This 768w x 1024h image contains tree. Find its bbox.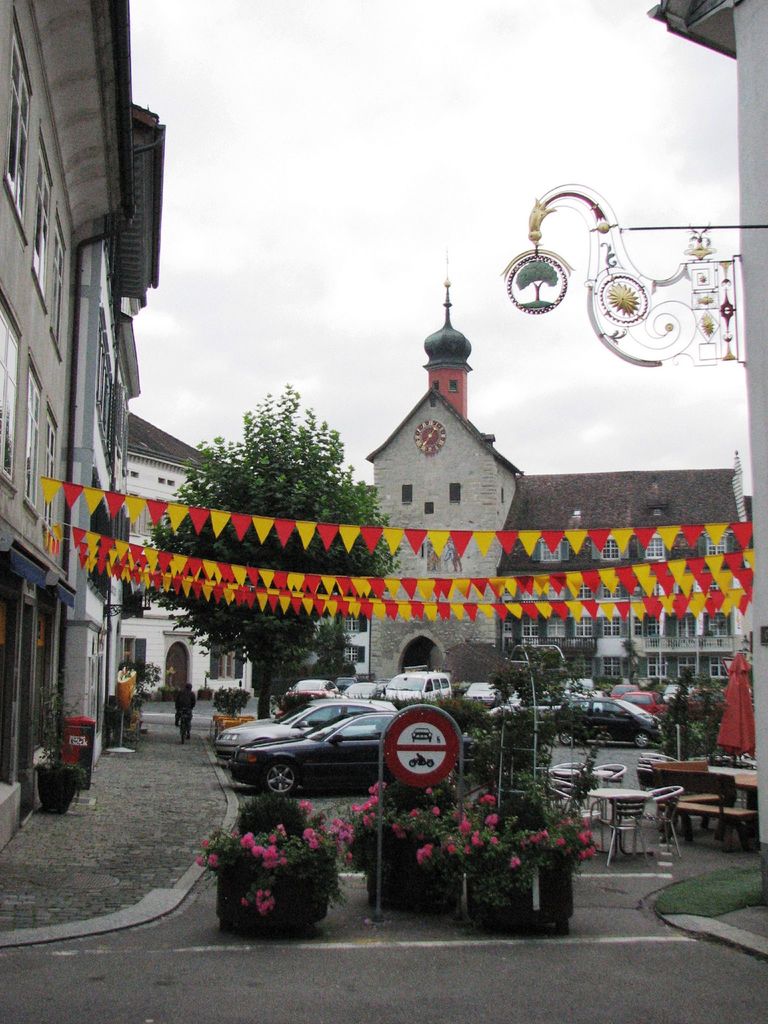
select_region(147, 382, 404, 721).
